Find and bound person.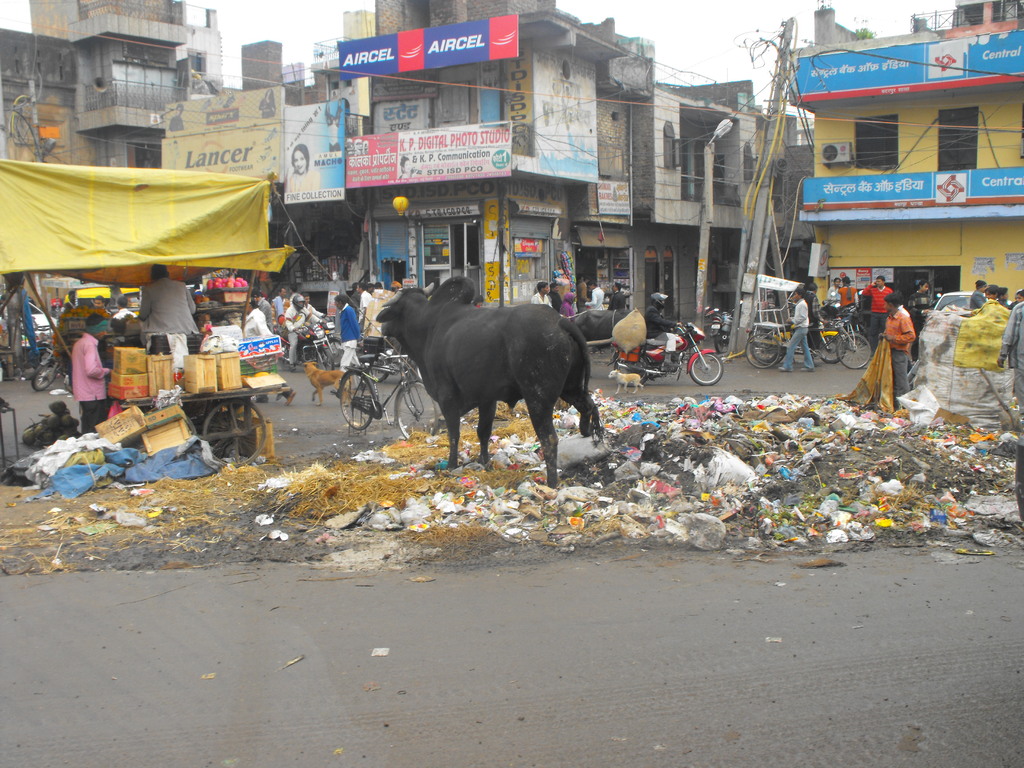
Bound: region(247, 287, 275, 336).
